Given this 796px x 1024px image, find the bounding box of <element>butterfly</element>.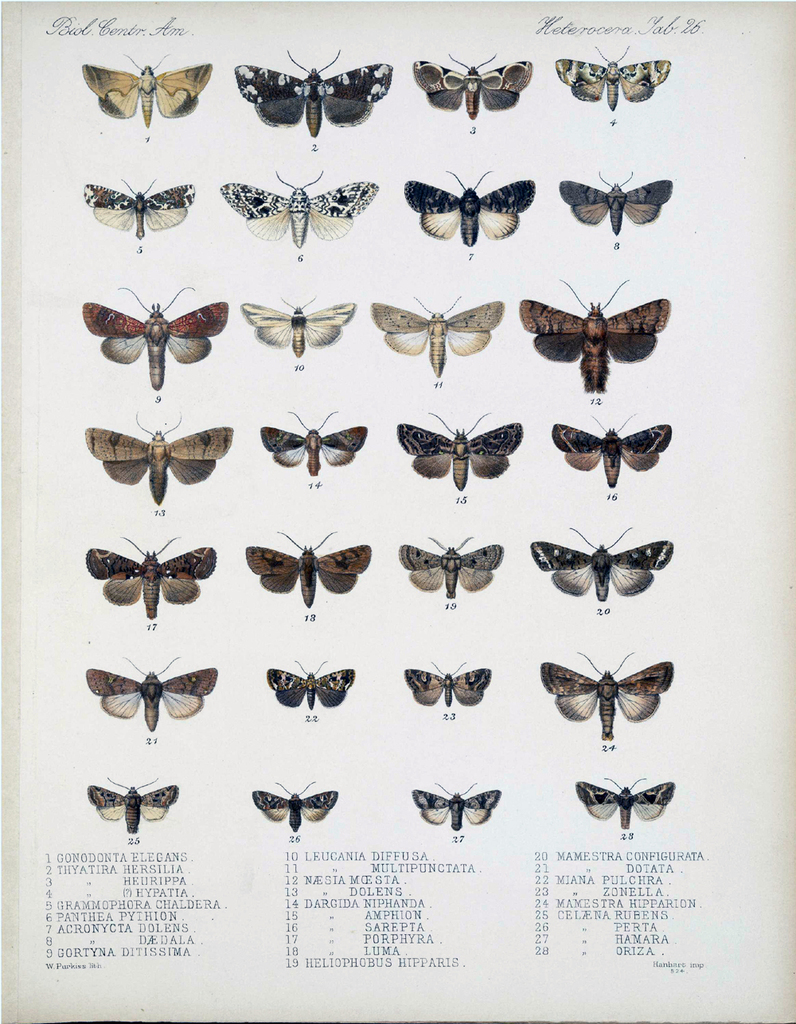
<box>570,772,681,835</box>.
